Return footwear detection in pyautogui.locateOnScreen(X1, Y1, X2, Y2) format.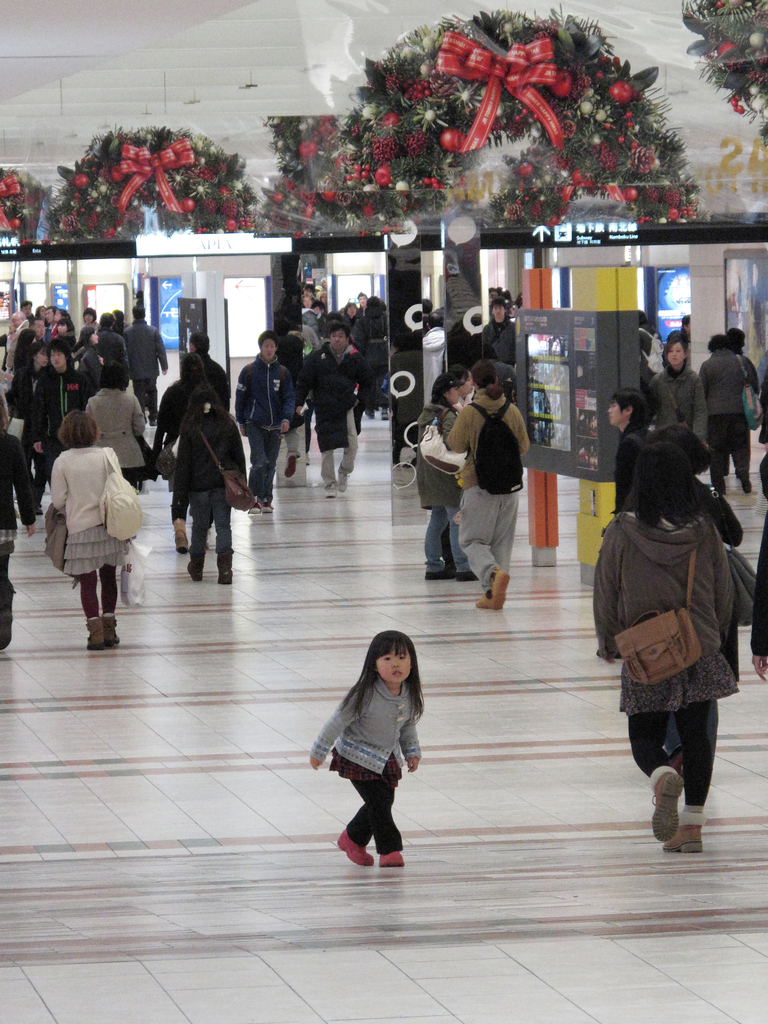
pyautogui.locateOnScreen(428, 570, 459, 582).
